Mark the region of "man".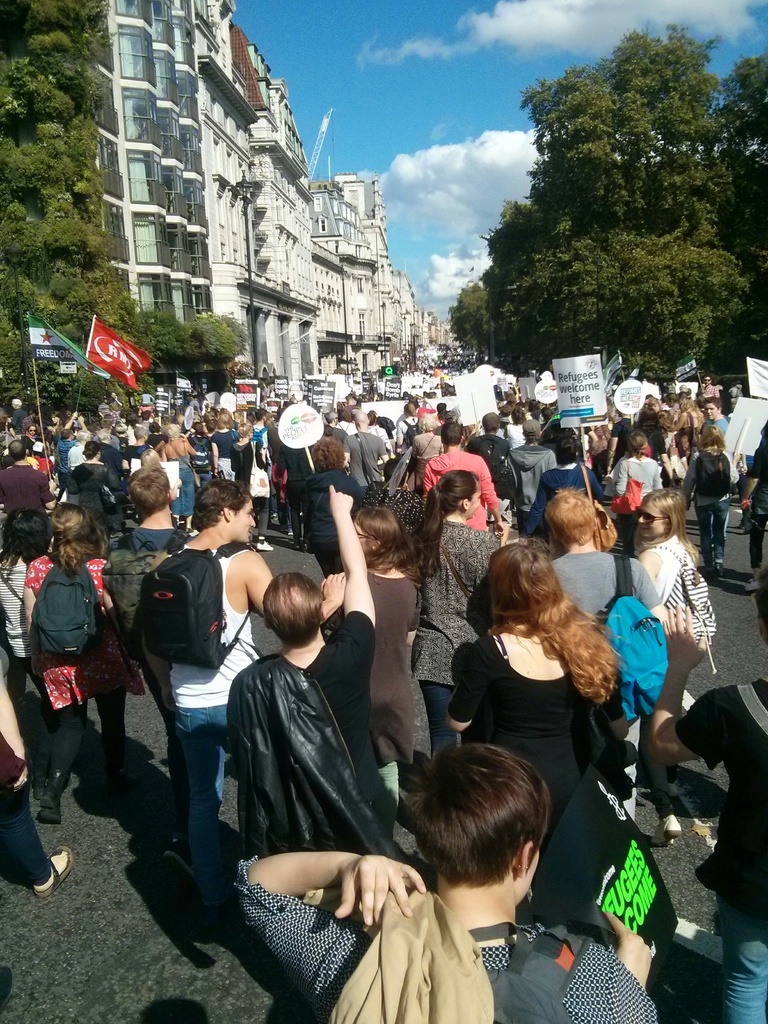
Region: bbox=[339, 410, 394, 495].
